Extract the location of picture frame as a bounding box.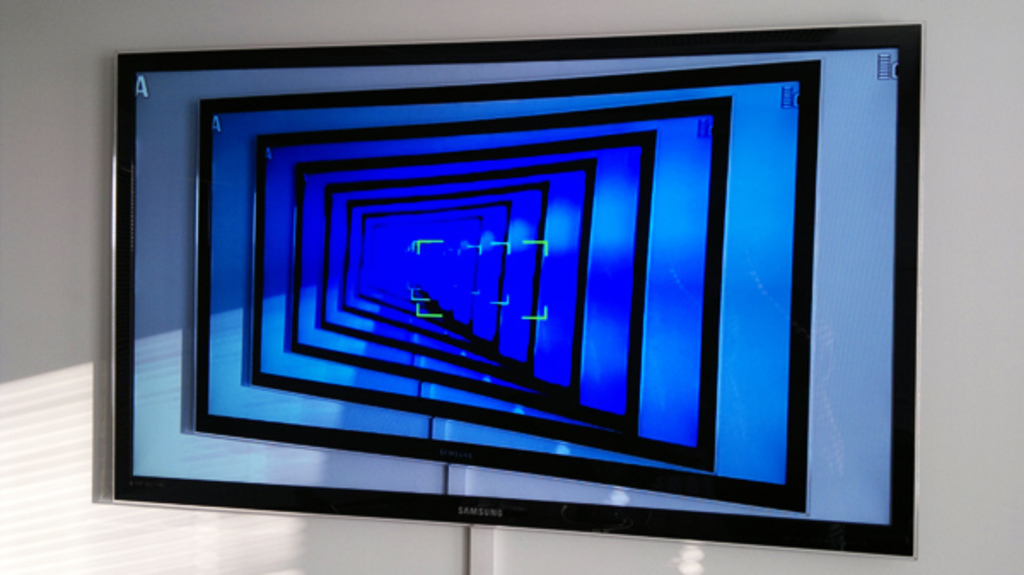
box(75, 22, 925, 555).
